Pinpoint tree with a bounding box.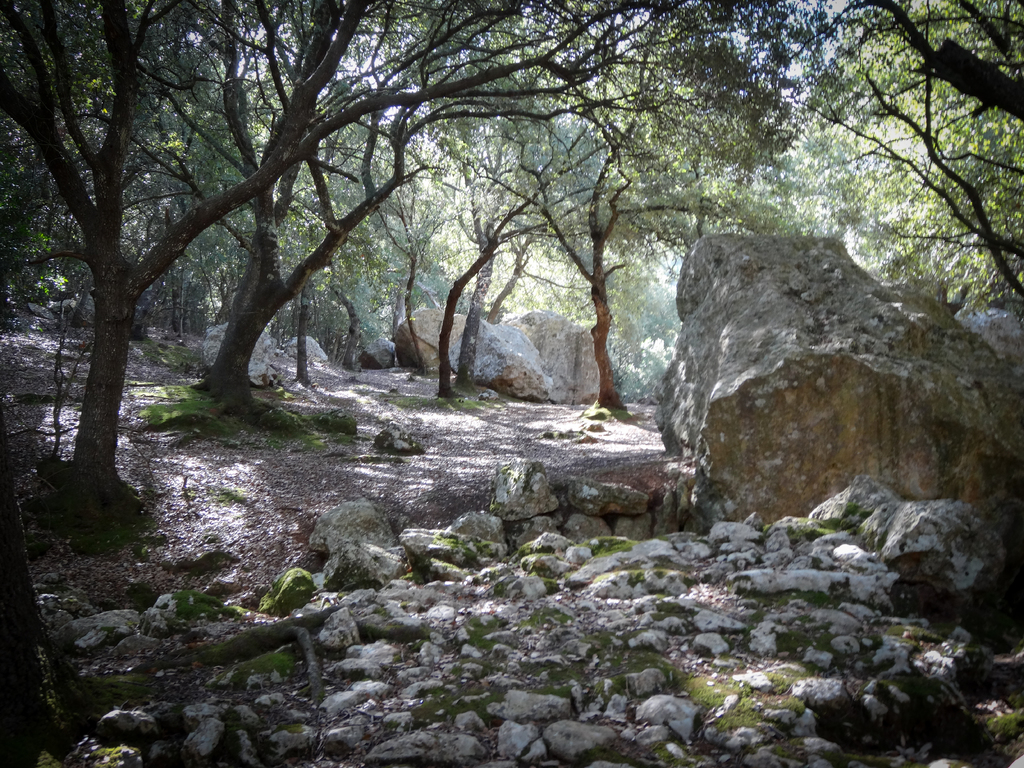
left=12, top=18, right=1023, bottom=572.
